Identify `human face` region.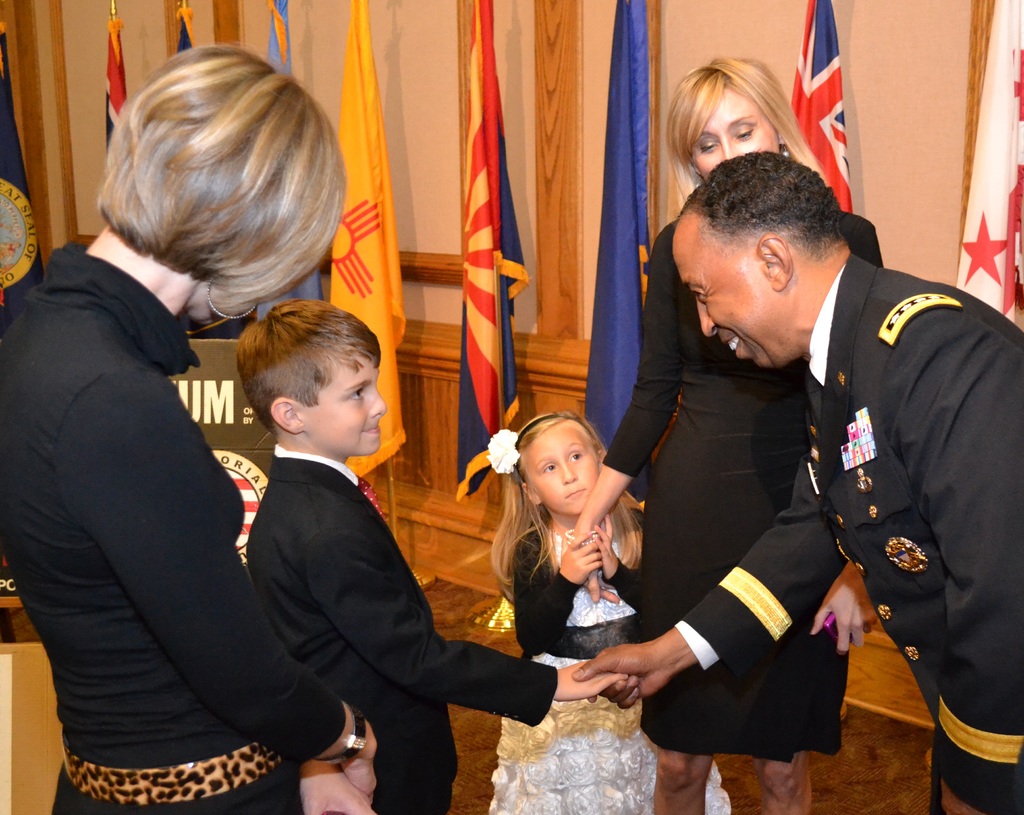
Region: bbox=(301, 357, 384, 456).
